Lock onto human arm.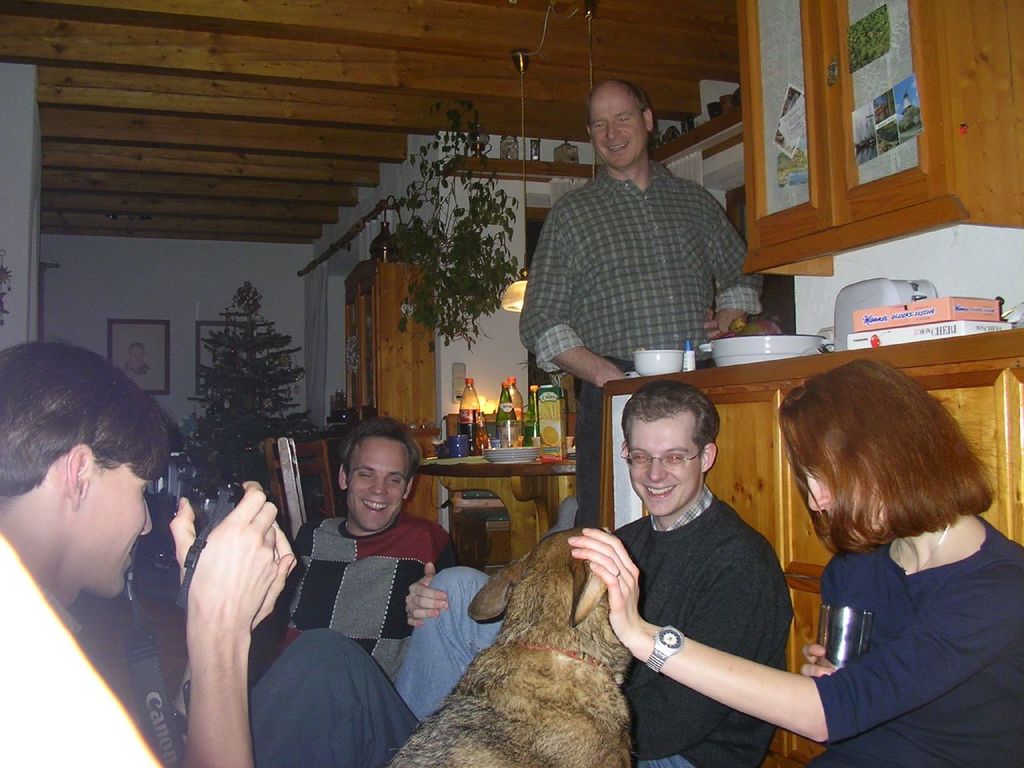
Locked: {"x1": 798, "y1": 558, "x2": 882, "y2": 686}.
